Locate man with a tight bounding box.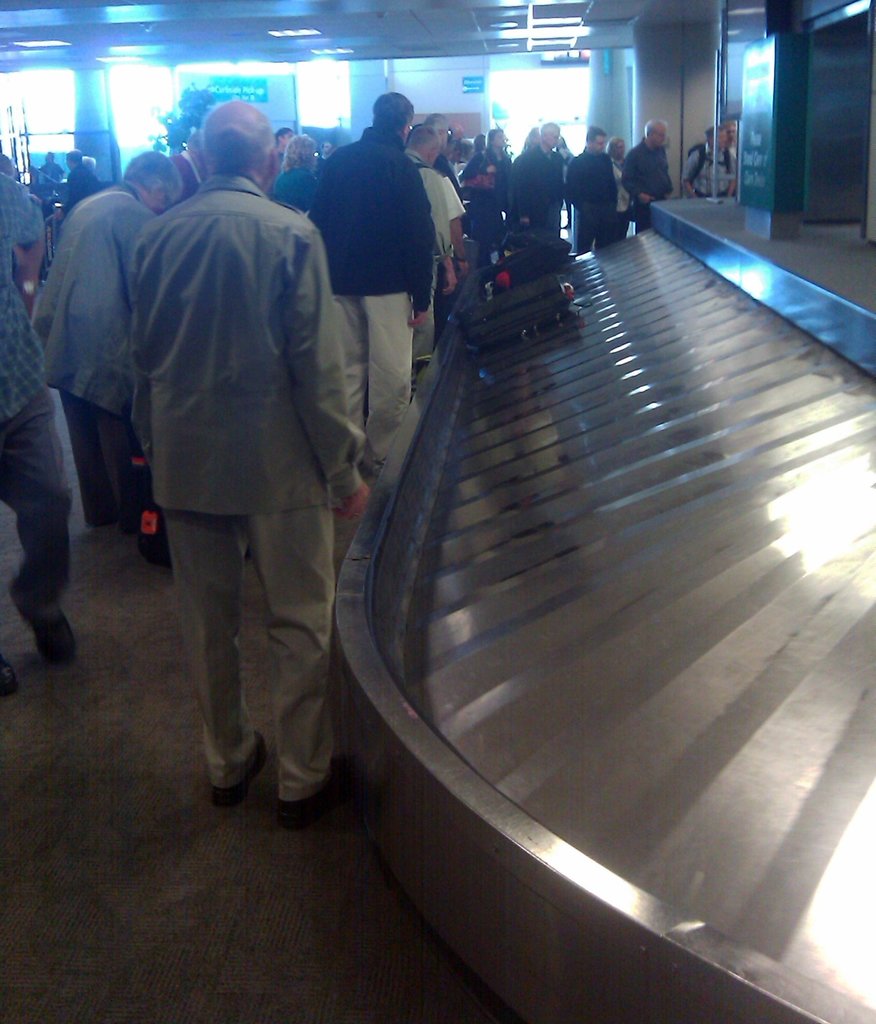
bbox=(403, 123, 471, 336).
